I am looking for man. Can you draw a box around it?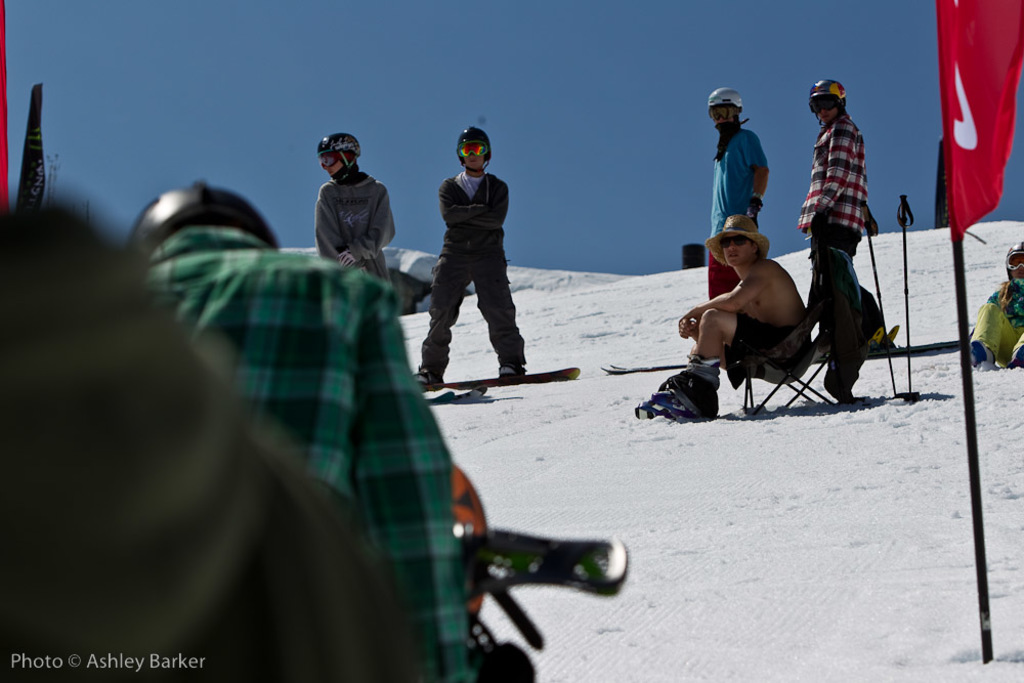
Sure, the bounding box is l=316, t=132, r=395, b=284.
